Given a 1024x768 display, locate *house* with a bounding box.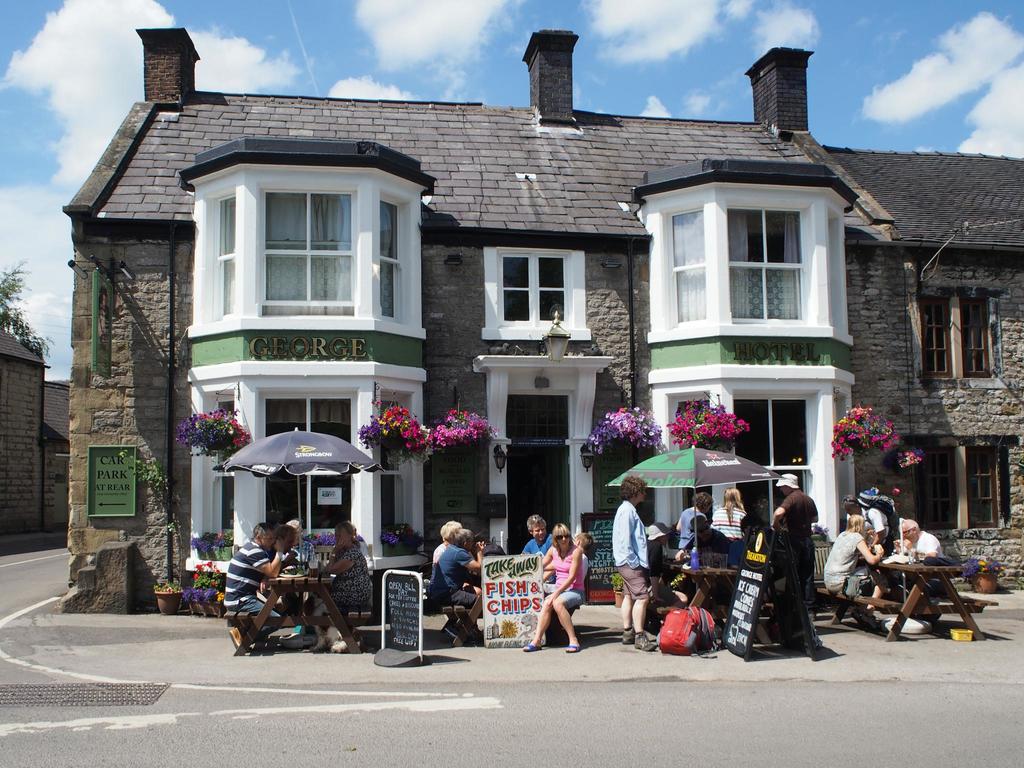
Located: BBox(65, 20, 1023, 593).
